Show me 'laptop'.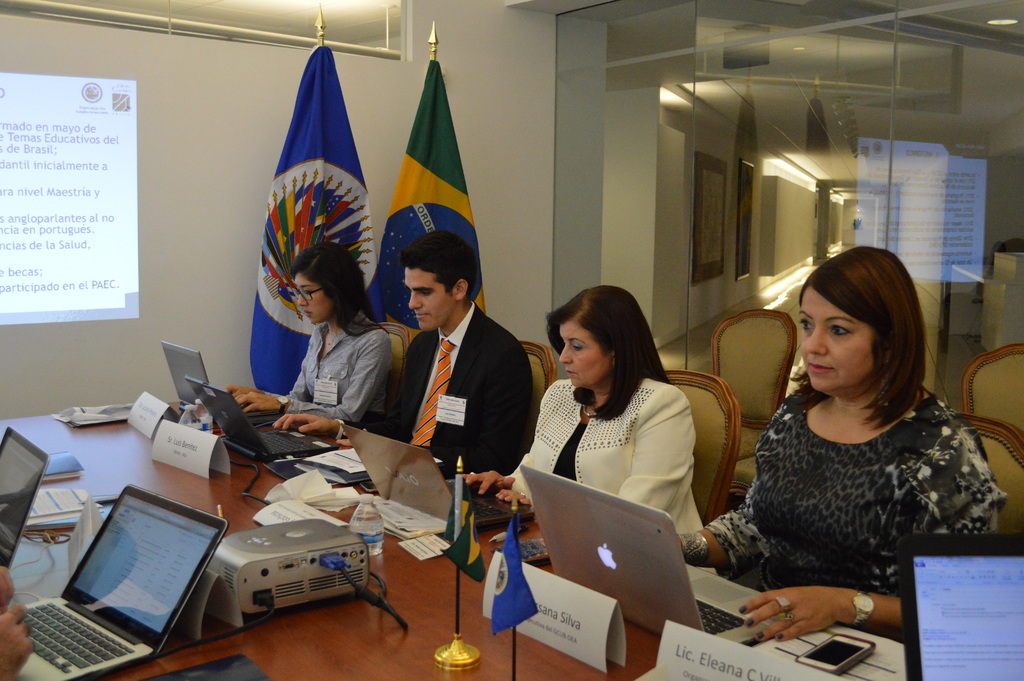
'laptop' is here: [x1=340, y1=426, x2=534, y2=529].
